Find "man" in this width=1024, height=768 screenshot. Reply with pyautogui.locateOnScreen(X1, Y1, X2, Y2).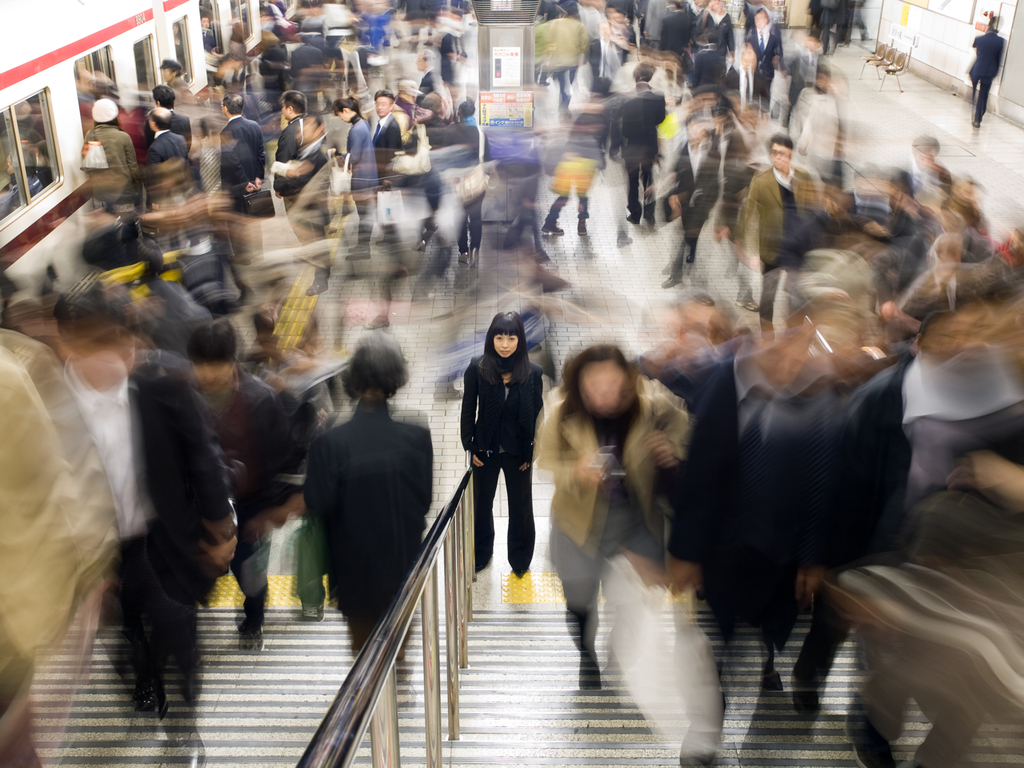
pyautogui.locateOnScreen(368, 87, 404, 184).
